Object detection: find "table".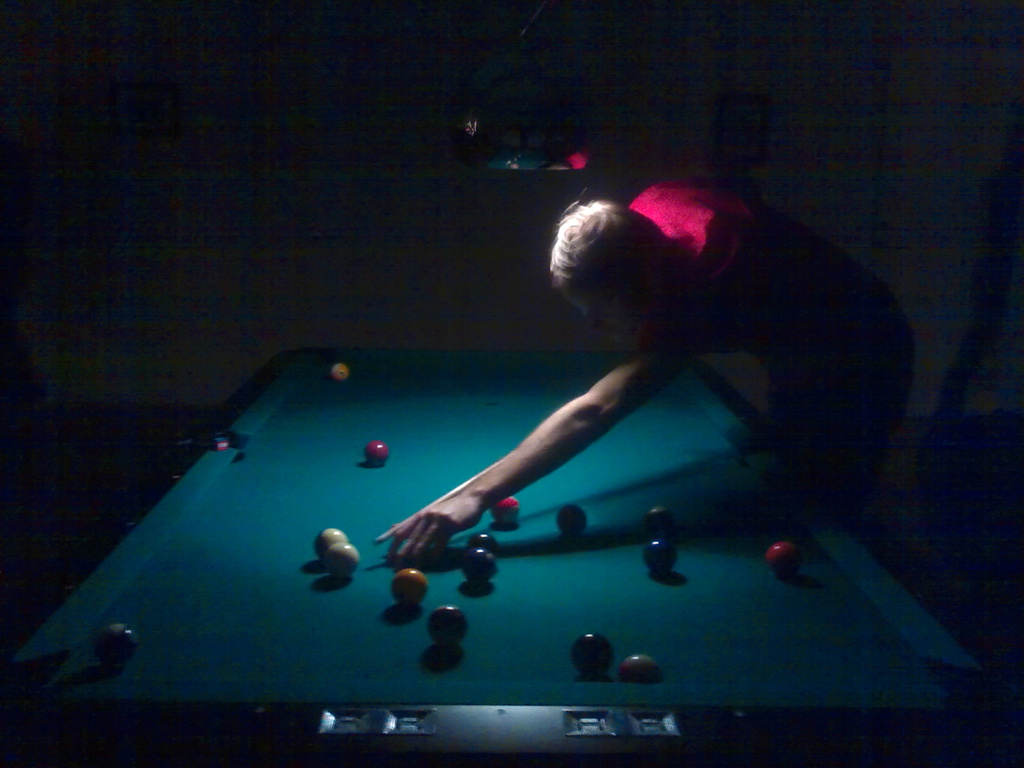
l=0, t=345, r=1023, b=767.
